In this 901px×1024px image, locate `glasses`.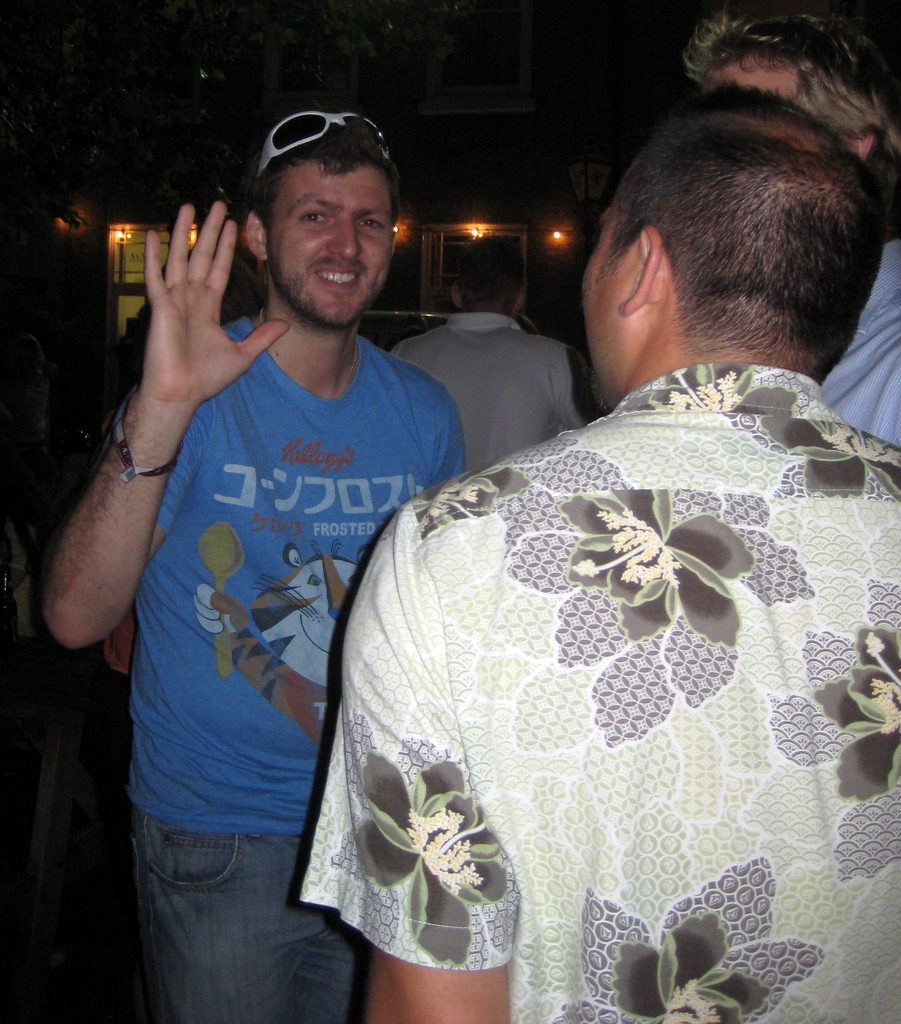
Bounding box: detection(241, 109, 397, 189).
